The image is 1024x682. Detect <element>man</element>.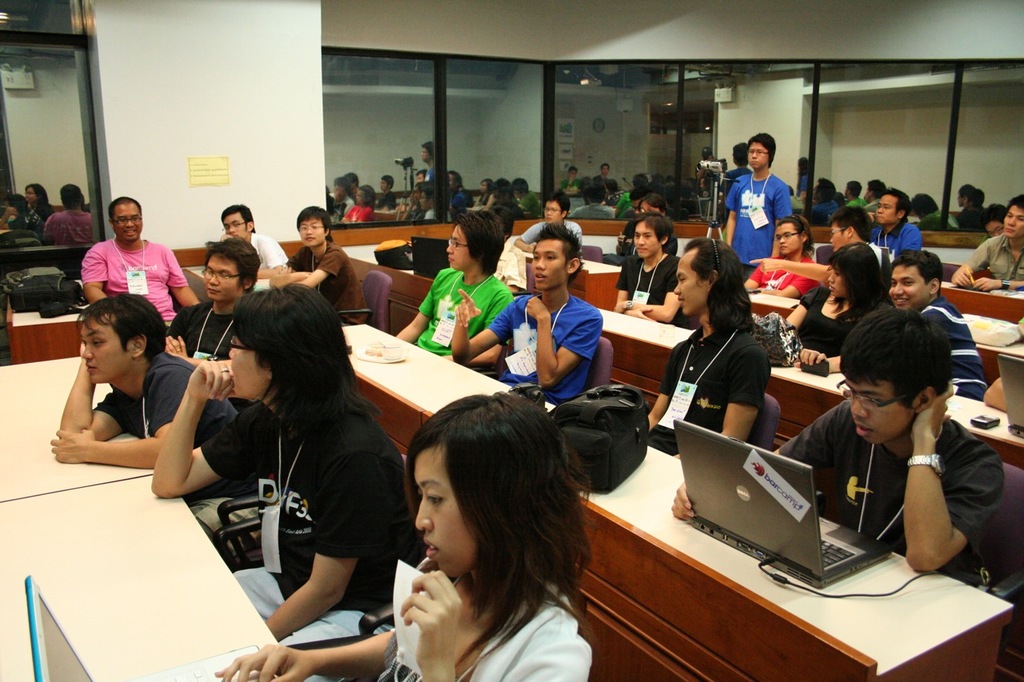
Detection: (x1=85, y1=193, x2=200, y2=325).
